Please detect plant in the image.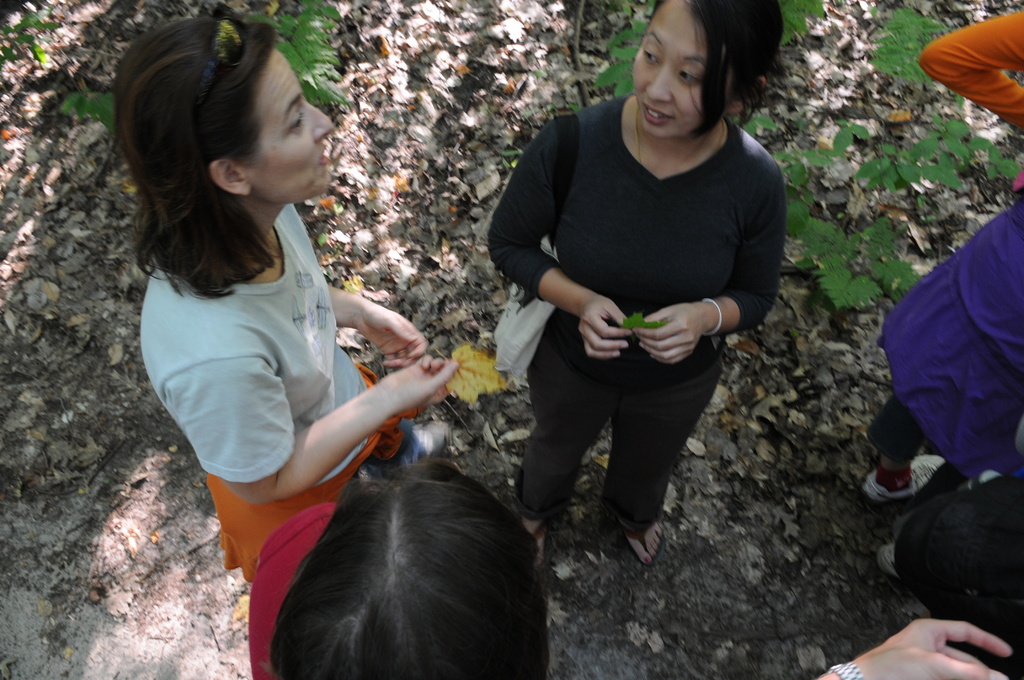
(60,90,115,135).
